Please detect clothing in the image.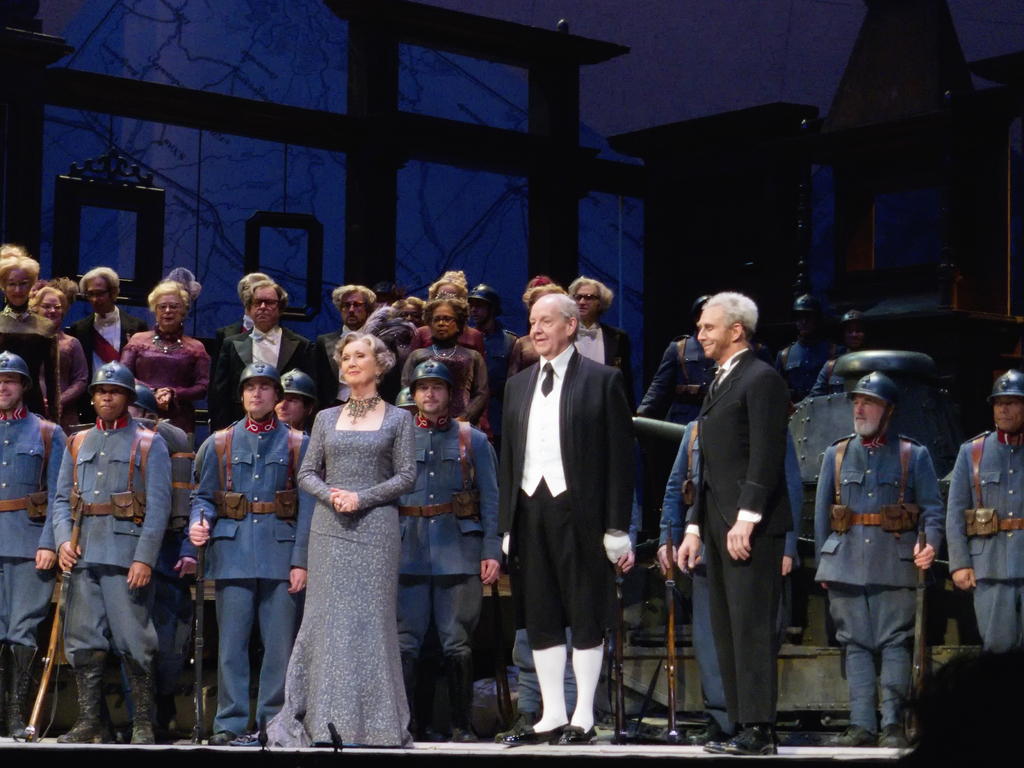
rect(399, 418, 508, 721).
